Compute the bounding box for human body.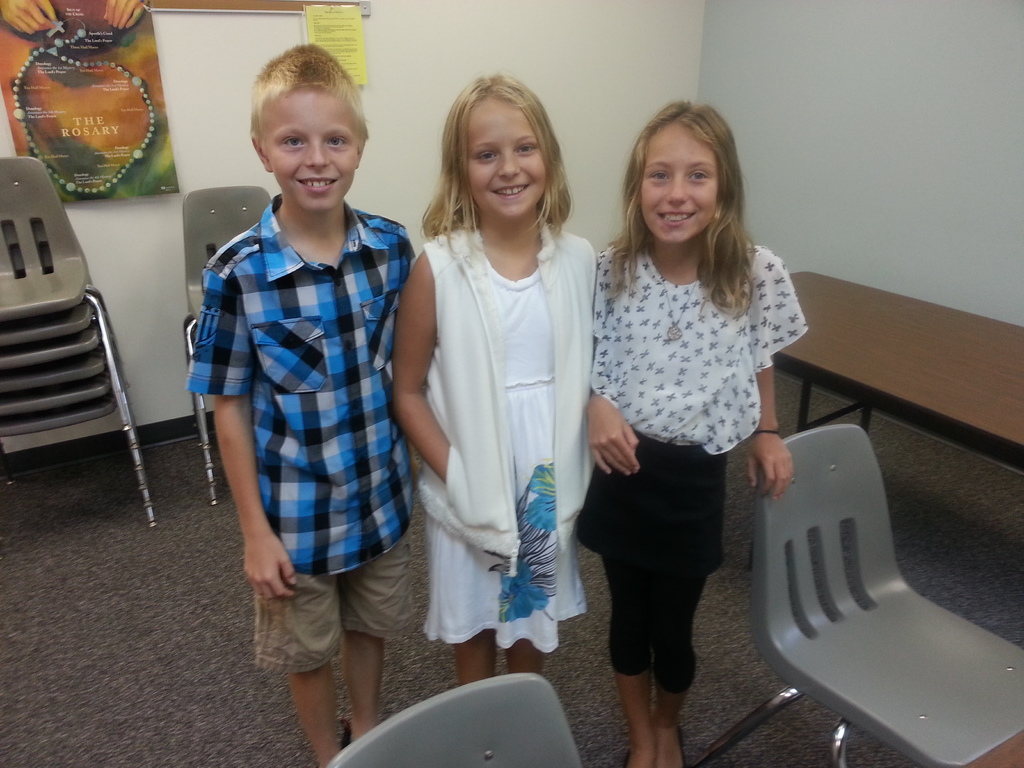
bbox(571, 115, 806, 765).
